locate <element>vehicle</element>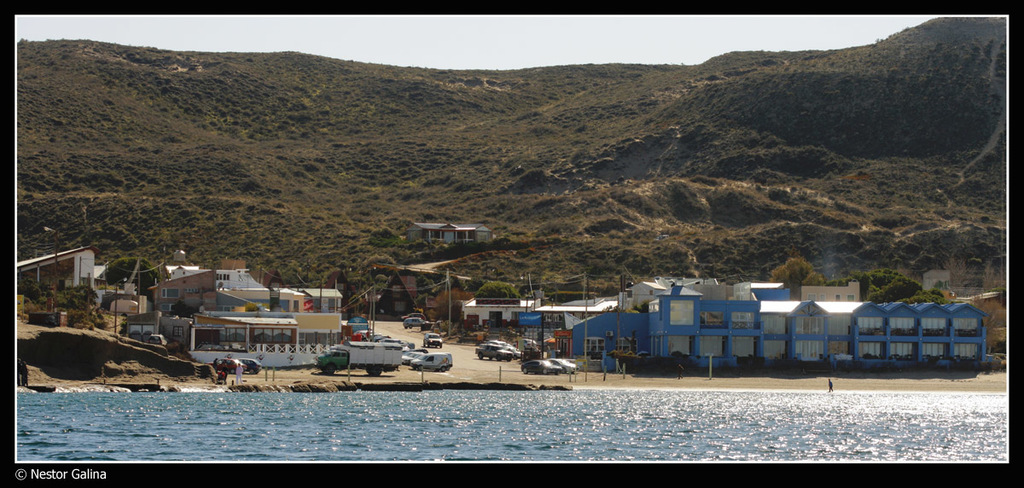
box=[316, 342, 402, 374]
